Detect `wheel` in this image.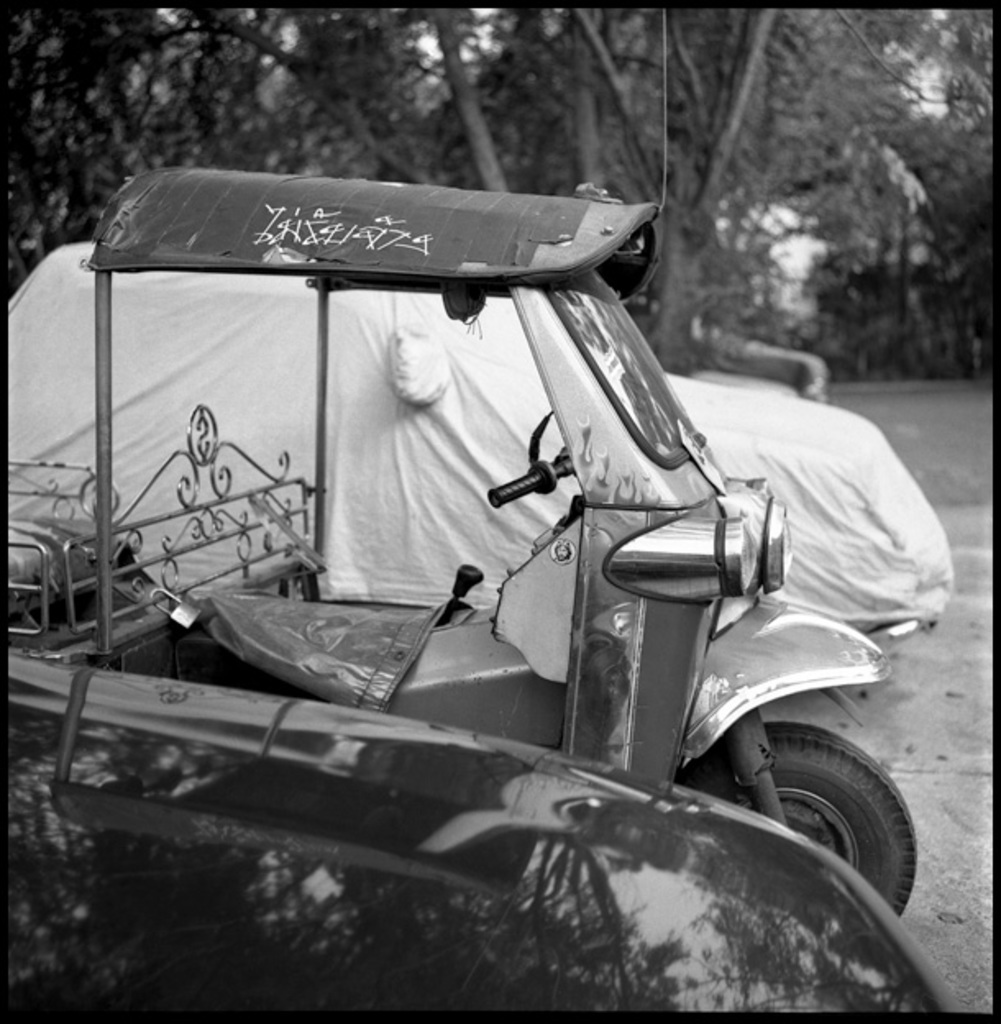
Detection: left=673, top=727, right=924, bottom=899.
